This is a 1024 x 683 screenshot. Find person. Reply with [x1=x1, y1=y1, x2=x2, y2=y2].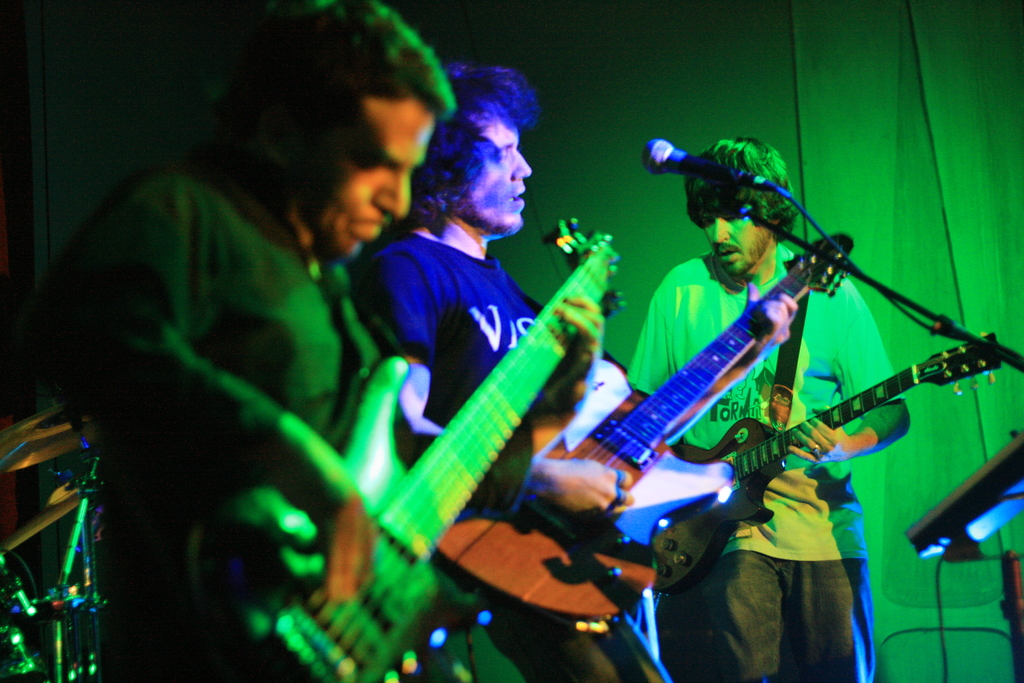
[x1=624, y1=133, x2=908, y2=682].
